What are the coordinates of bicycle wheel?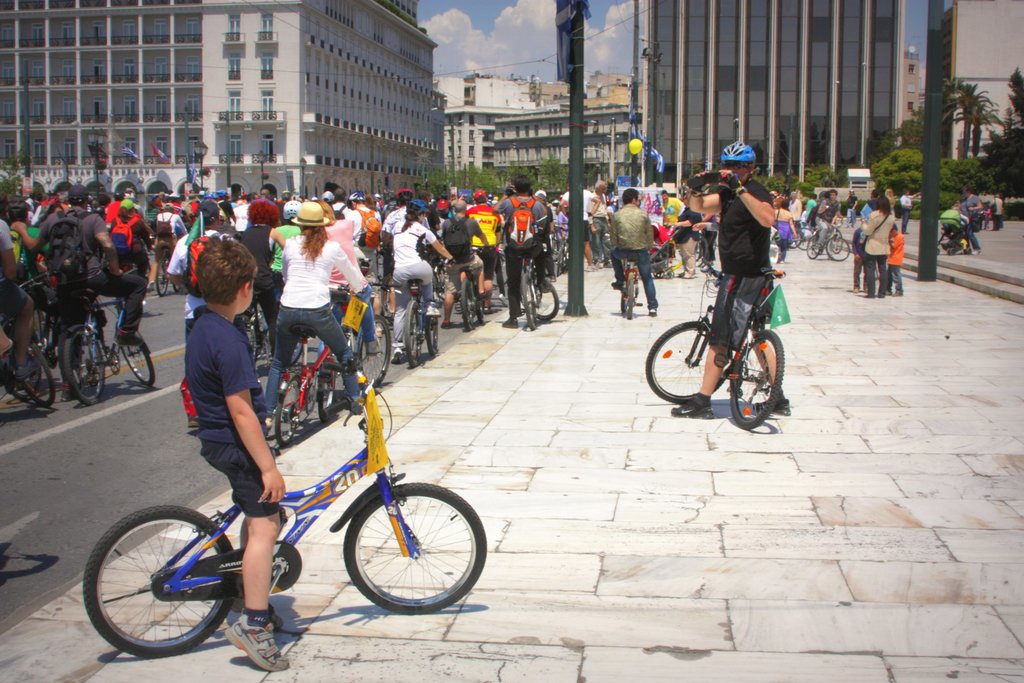
<box>624,271,635,320</box>.
